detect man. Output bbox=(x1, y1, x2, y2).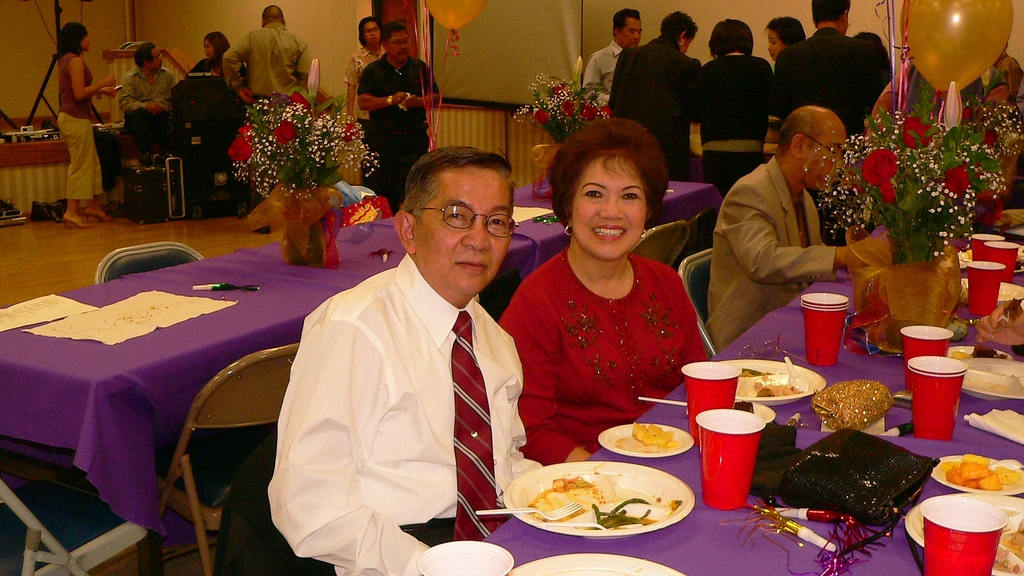
bbox=(104, 44, 196, 161).
